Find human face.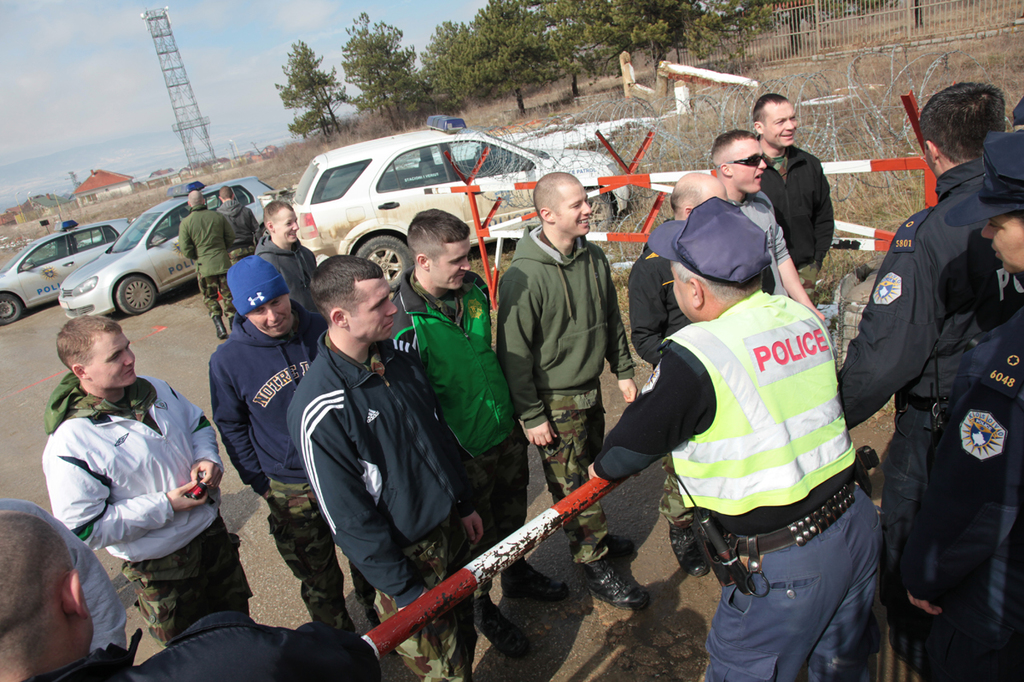
x1=275 y1=212 x2=299 y2=243.
